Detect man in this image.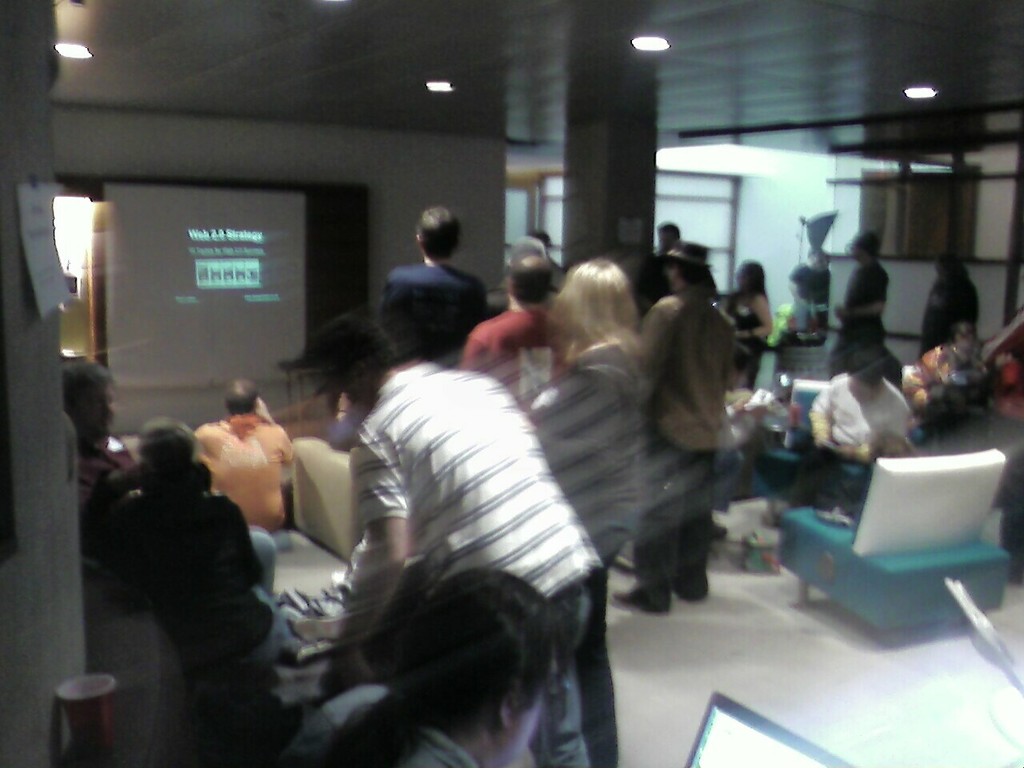
Detection: locate(829, 237, 889, 382).
